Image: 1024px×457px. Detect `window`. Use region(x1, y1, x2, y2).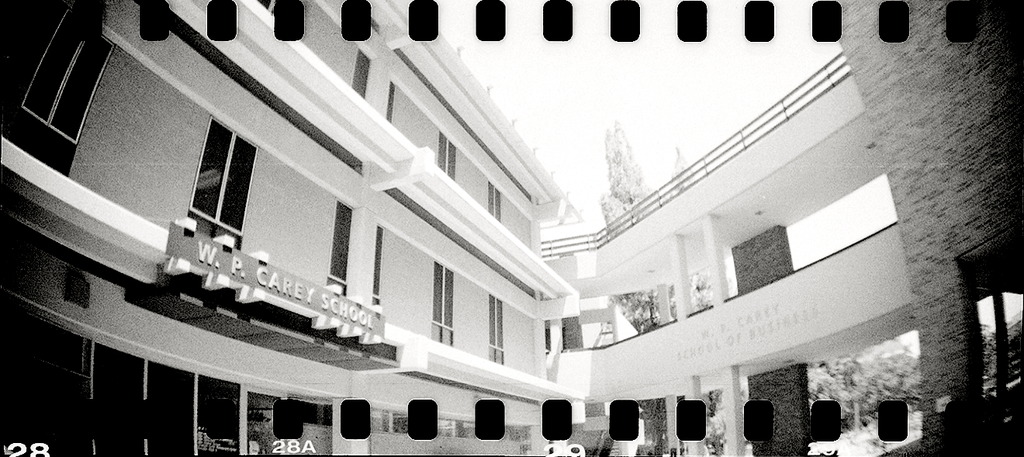
region(435, 131, 457, 177).
